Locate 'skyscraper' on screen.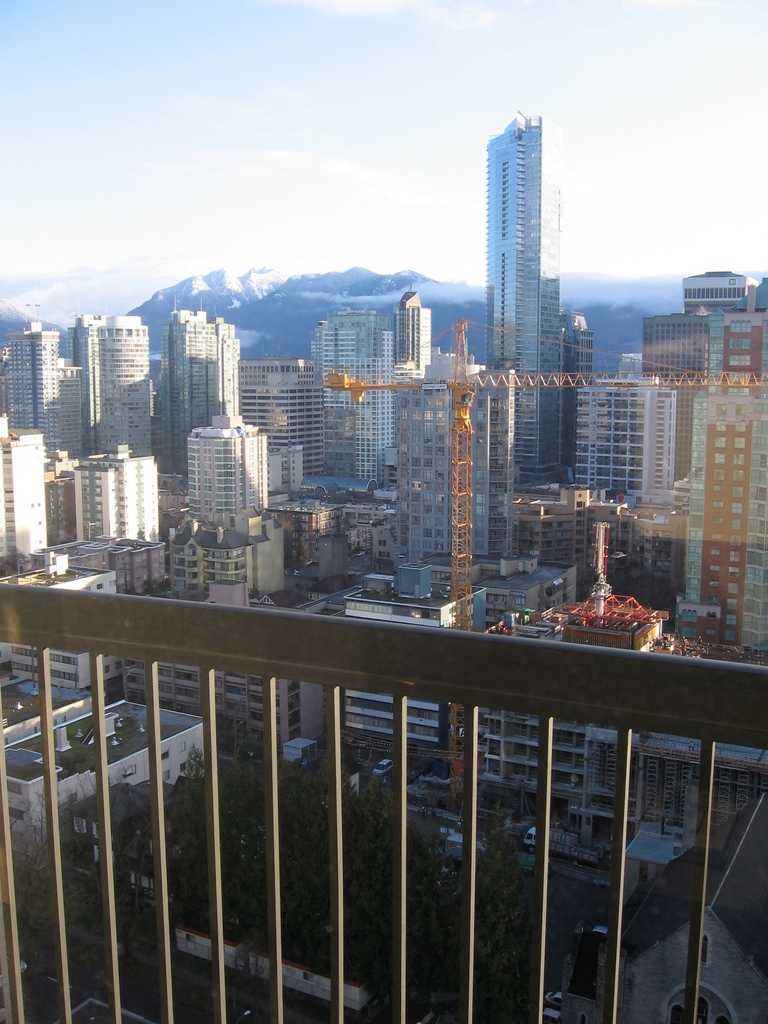
On screen at 68:312:148:460.
